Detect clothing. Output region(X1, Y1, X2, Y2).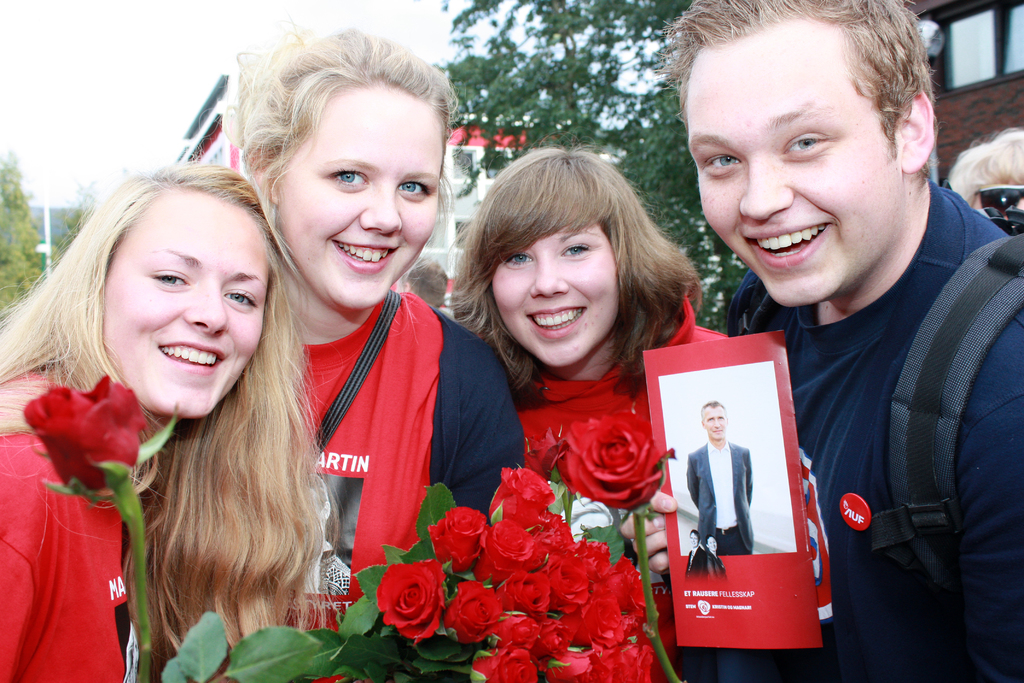
region(0, 361, 186, 682).
